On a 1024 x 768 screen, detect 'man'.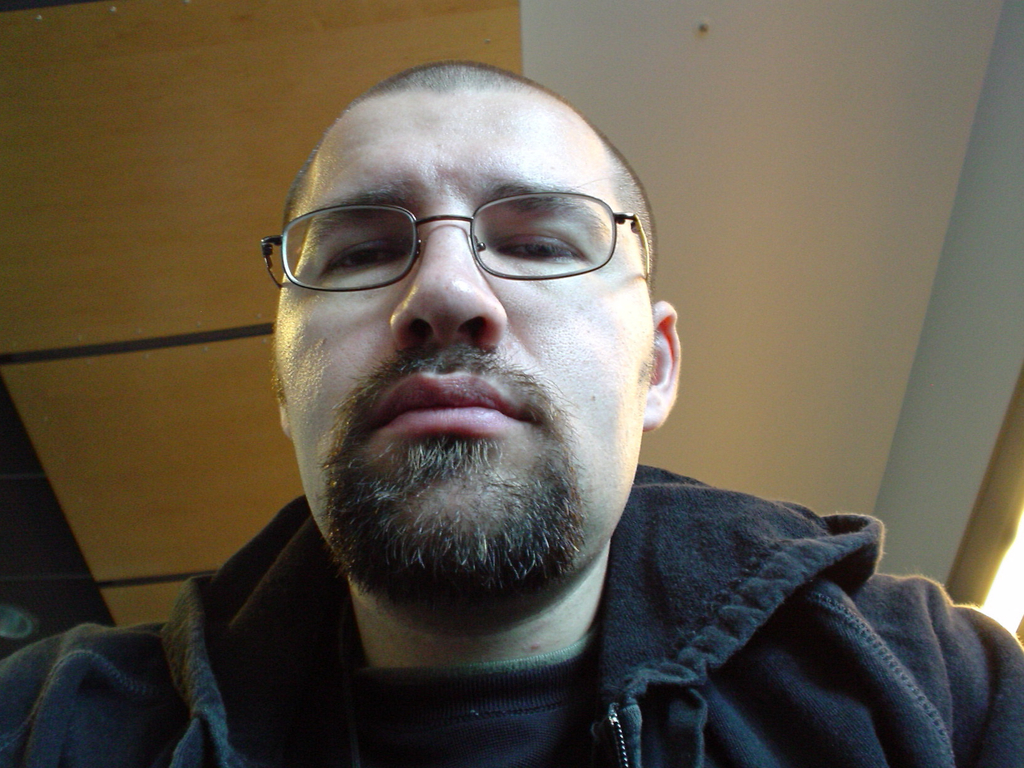
l=0, t=58, r=1023, b=767.
